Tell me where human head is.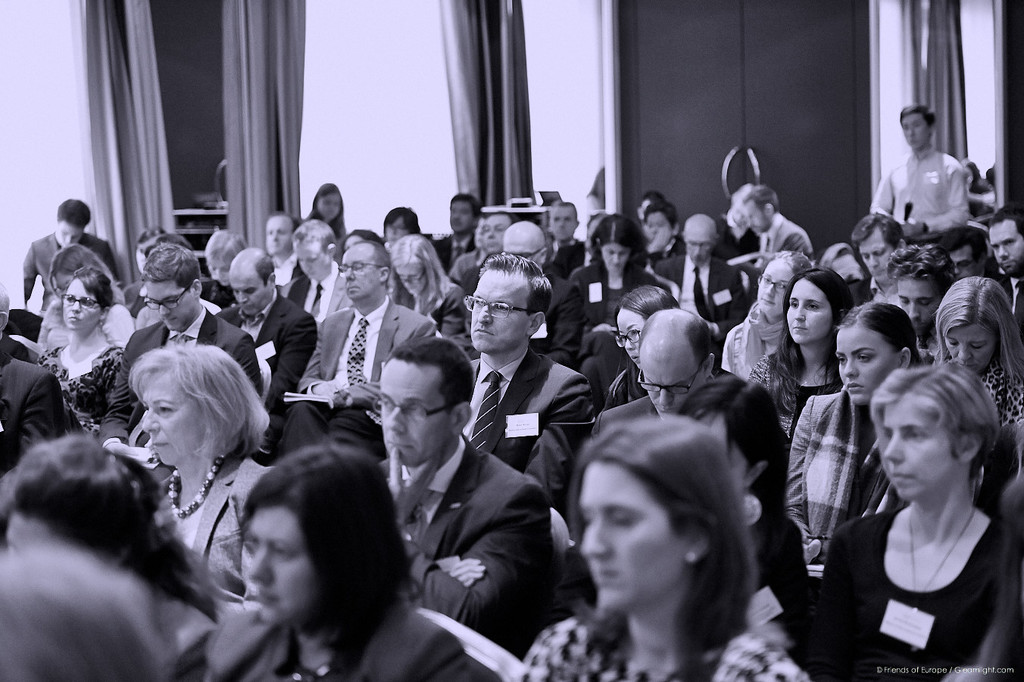
human head is at x1=901 y1=105 x2=938 y2=148.
